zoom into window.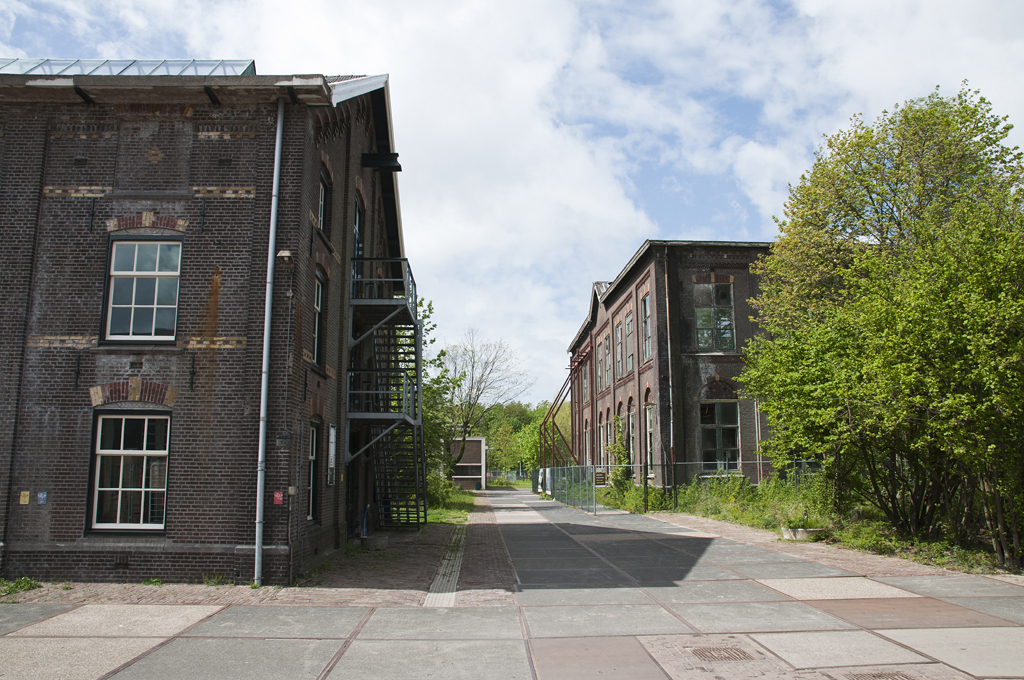
Zoom target: box=[642, 292, 651, 361].
